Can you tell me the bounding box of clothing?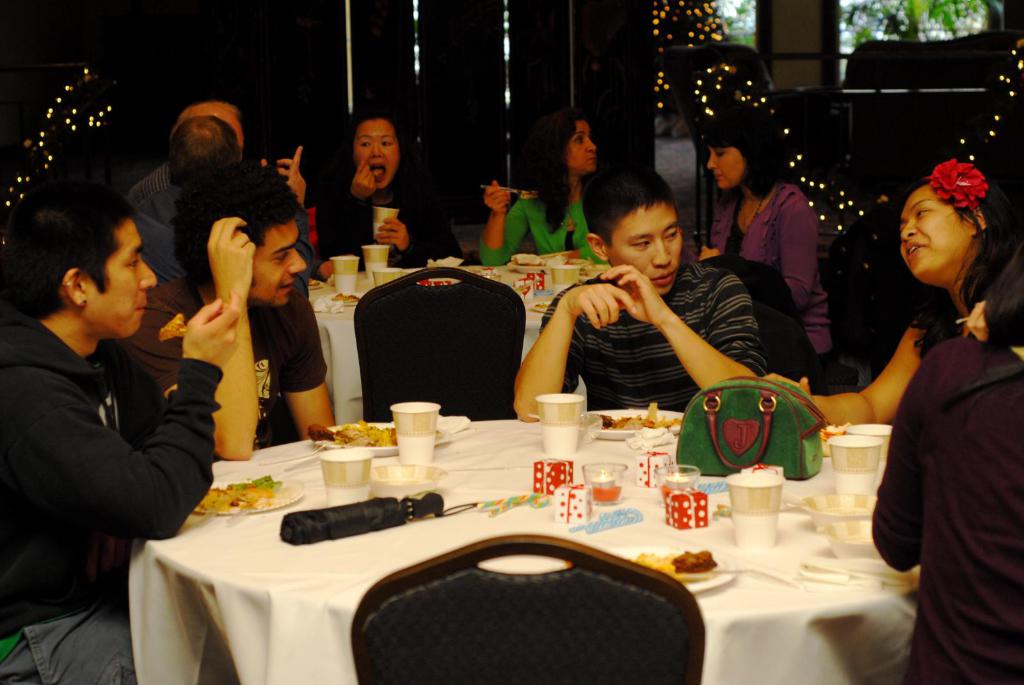
{"left": 870, "top": 340, "right": 1023, "bottom": 684}.
